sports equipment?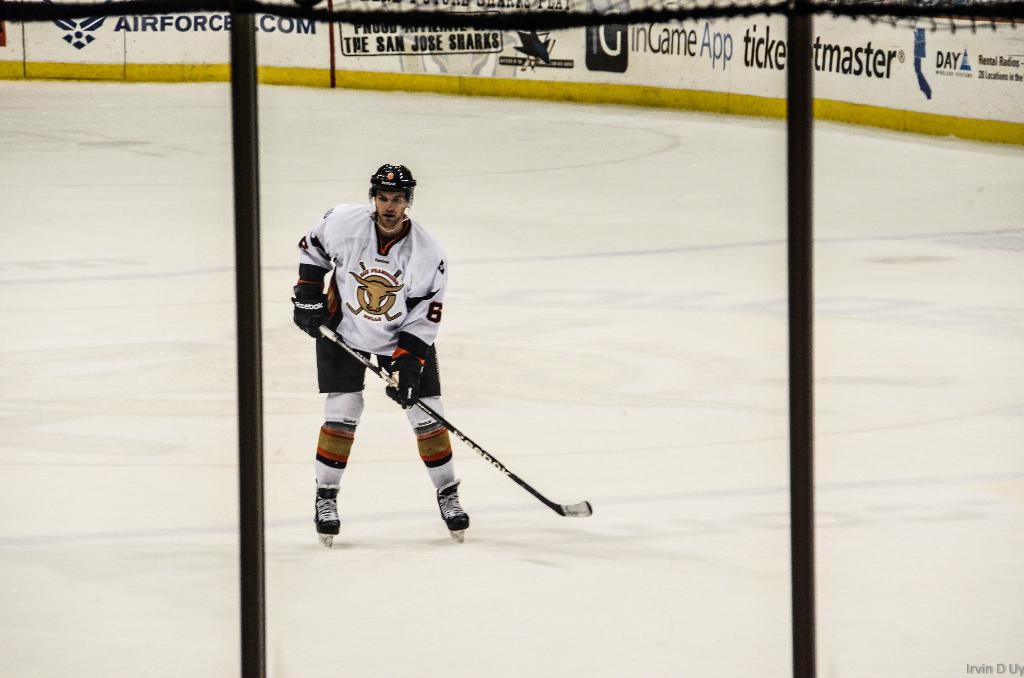
pyautogui.locateOnScreen(369, 165, 415, 231)
